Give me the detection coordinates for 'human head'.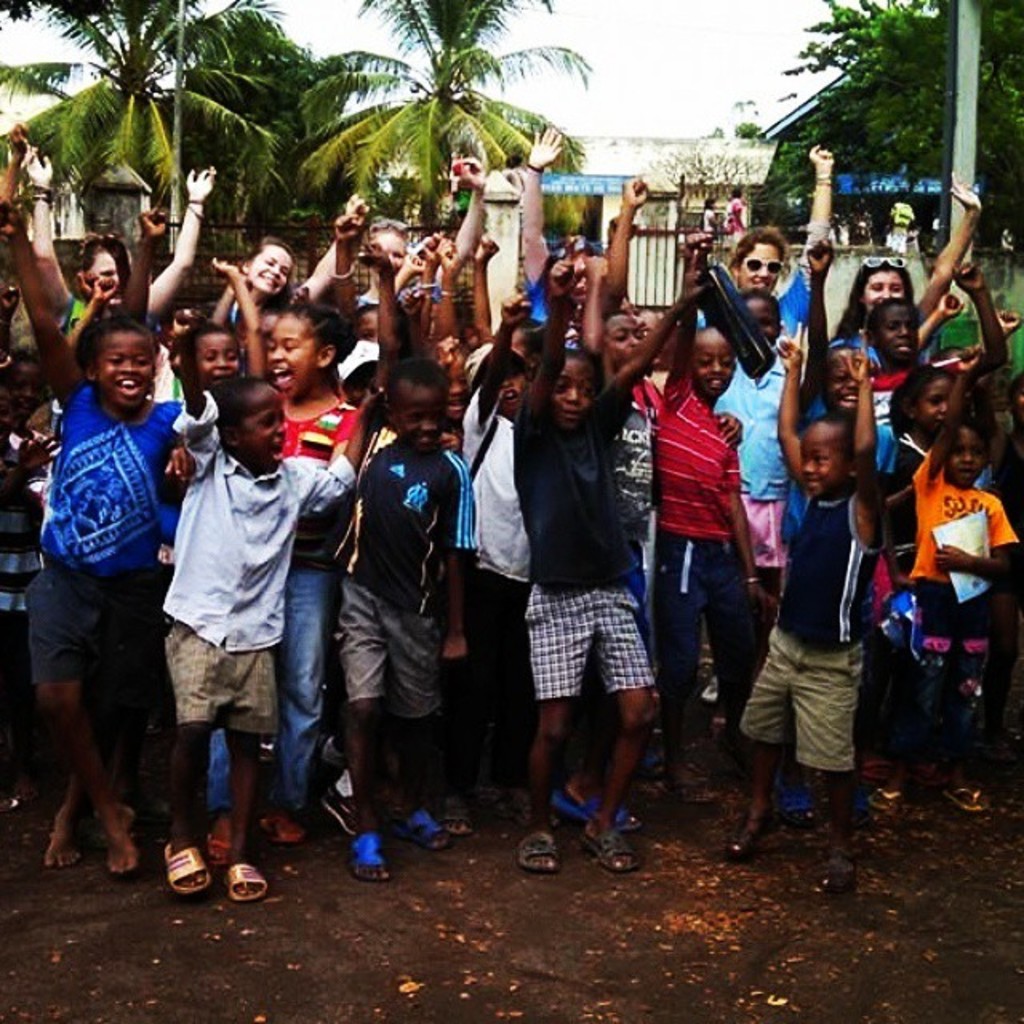
512, 317, 546, 368.
